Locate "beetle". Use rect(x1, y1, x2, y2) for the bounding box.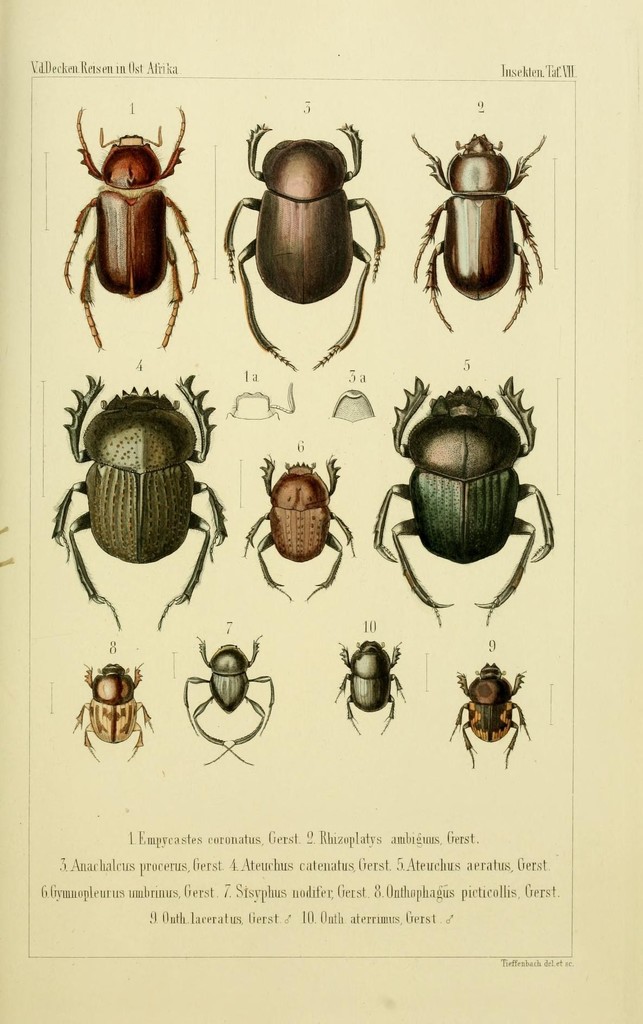
rect(333, 645, 406, 741).
